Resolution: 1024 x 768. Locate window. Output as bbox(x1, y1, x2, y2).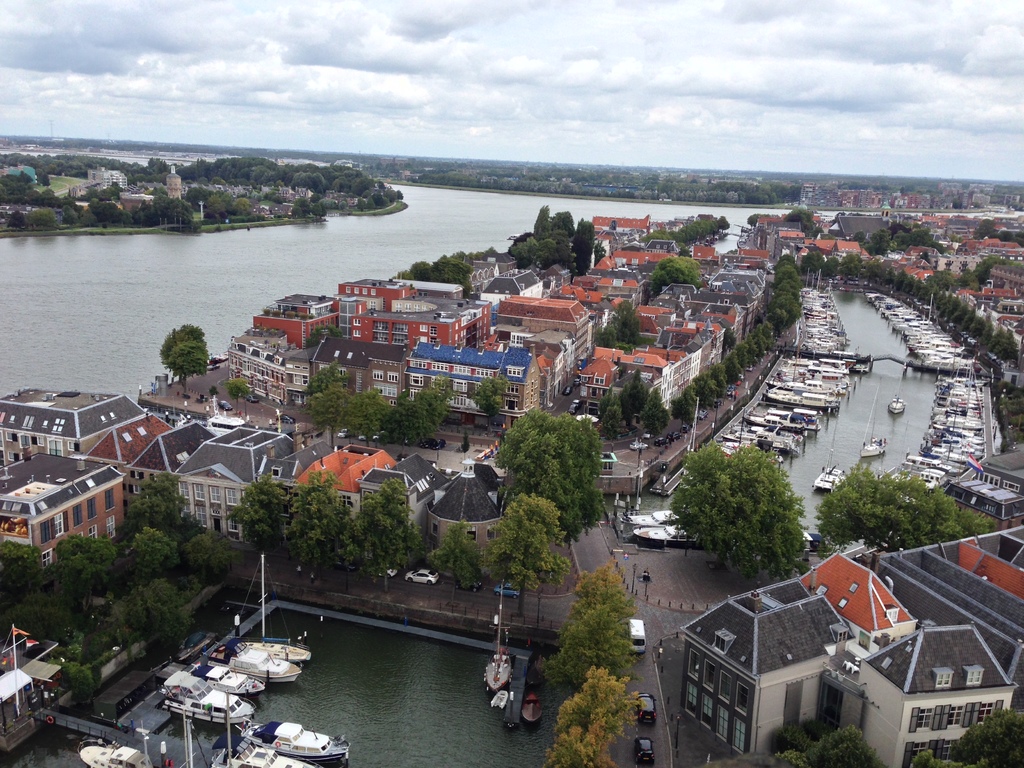
bbox(225, 490, 237, 509).
